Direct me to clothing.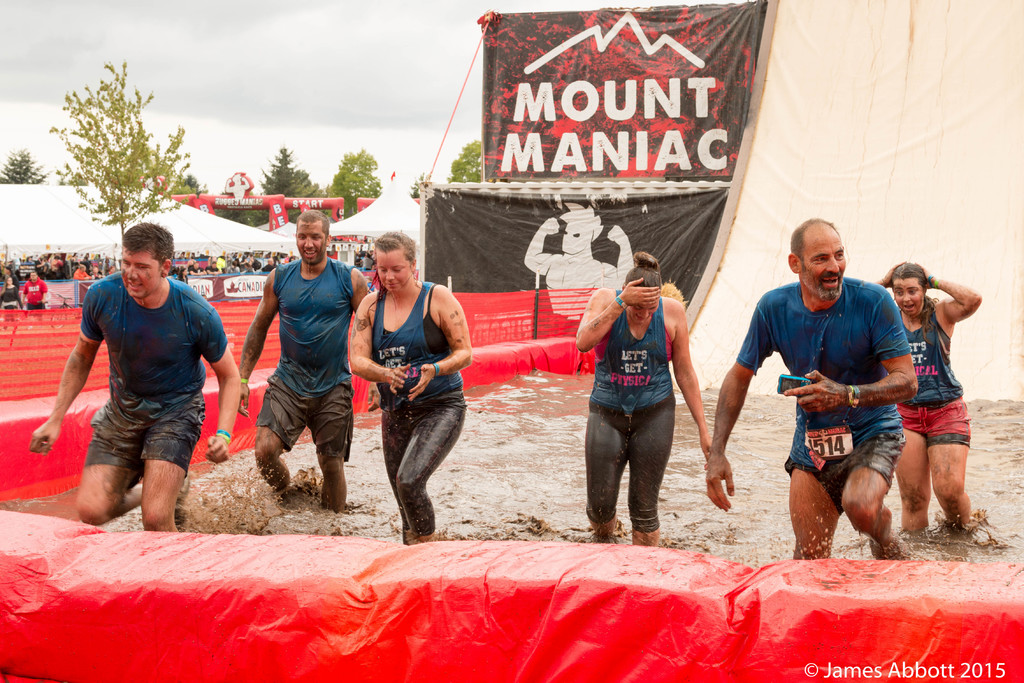
Direction: bbox(372, 273, 467, 537).
